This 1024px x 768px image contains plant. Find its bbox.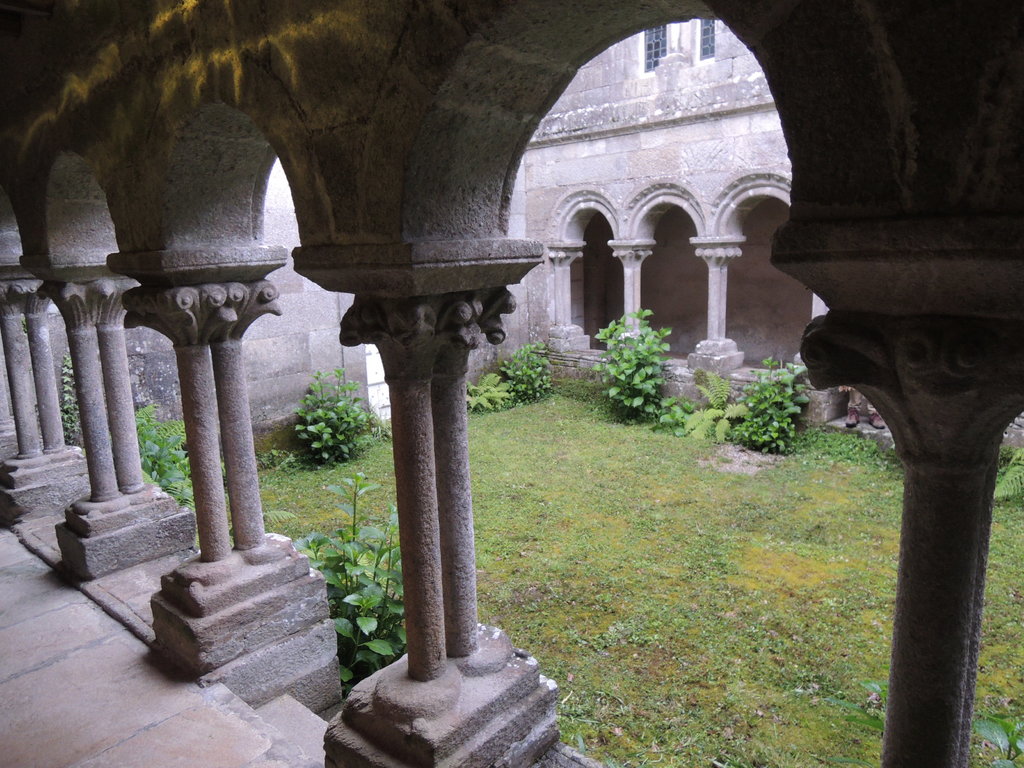
{"x1": 61, "y1": 351, "x2": 81, "y2": 447}.
